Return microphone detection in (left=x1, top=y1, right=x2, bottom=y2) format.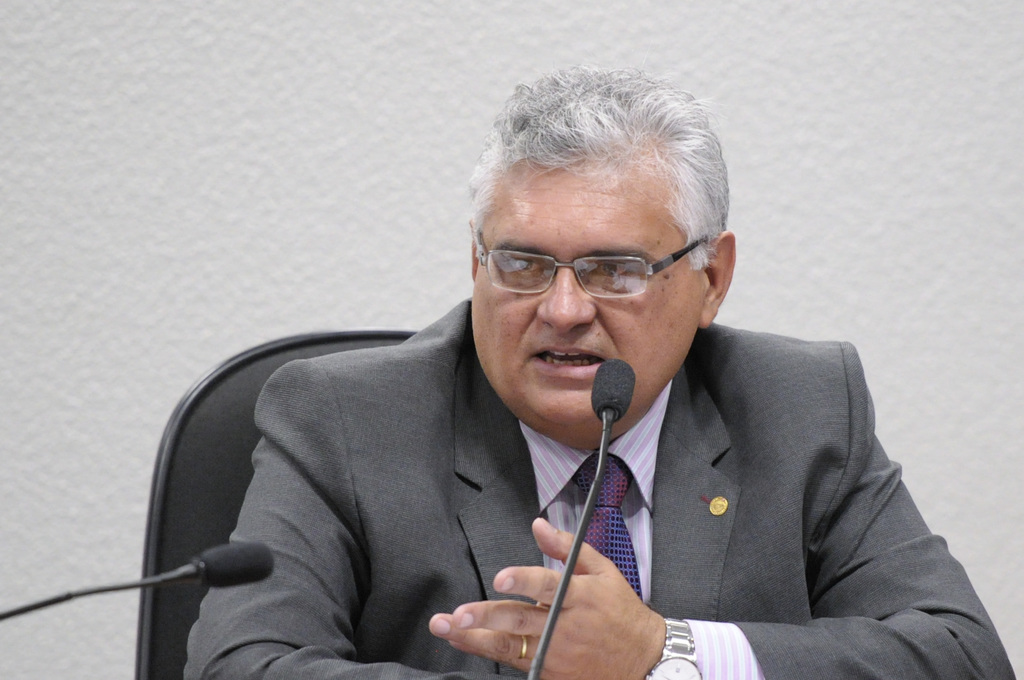
(left=527, top=355, right=634, bottom=679).
